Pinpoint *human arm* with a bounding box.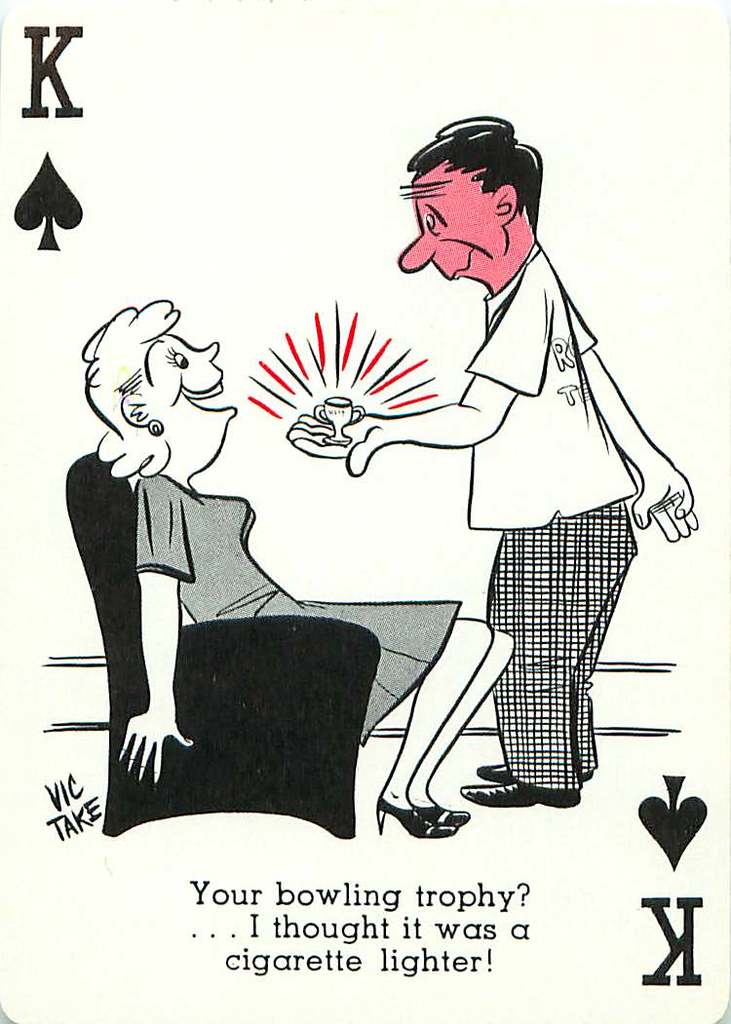
pyautogui.locateOnScreen(118, 464, 205, 783).
